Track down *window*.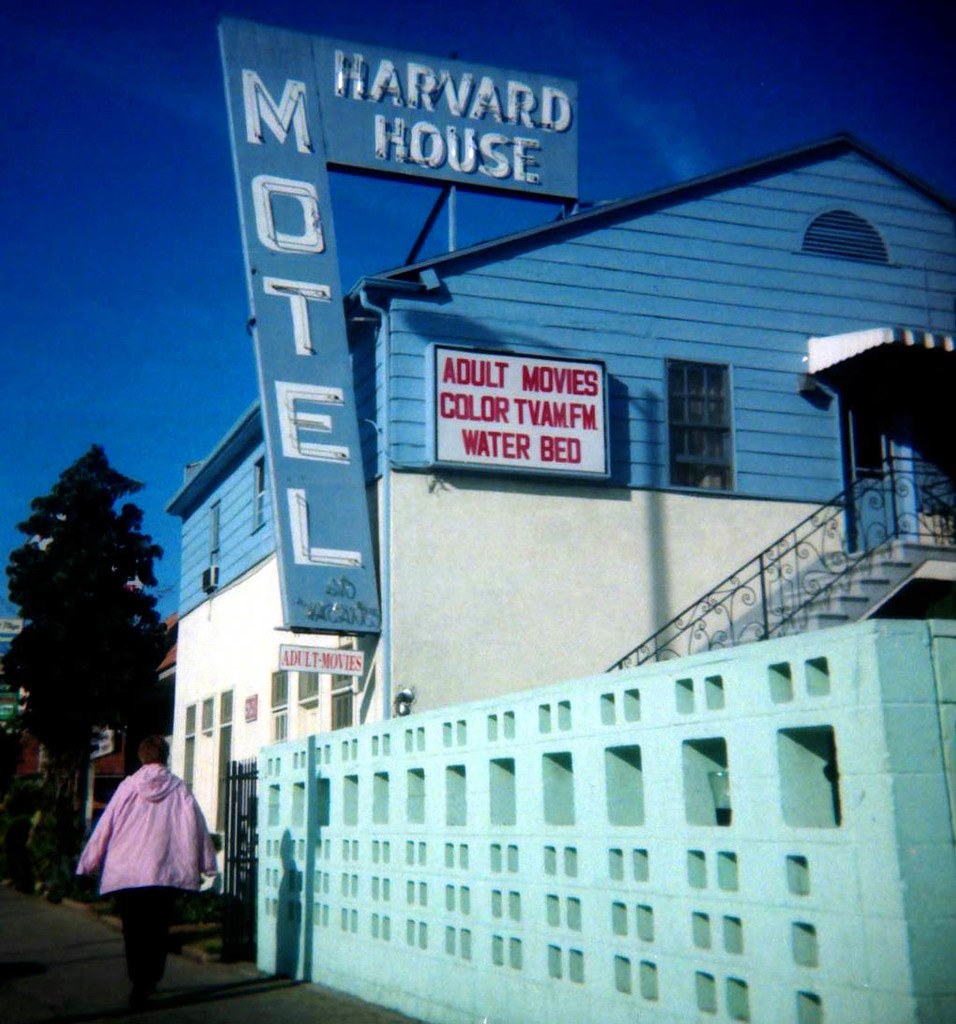
Tracked to bbox(184, 701, 196, 735).
